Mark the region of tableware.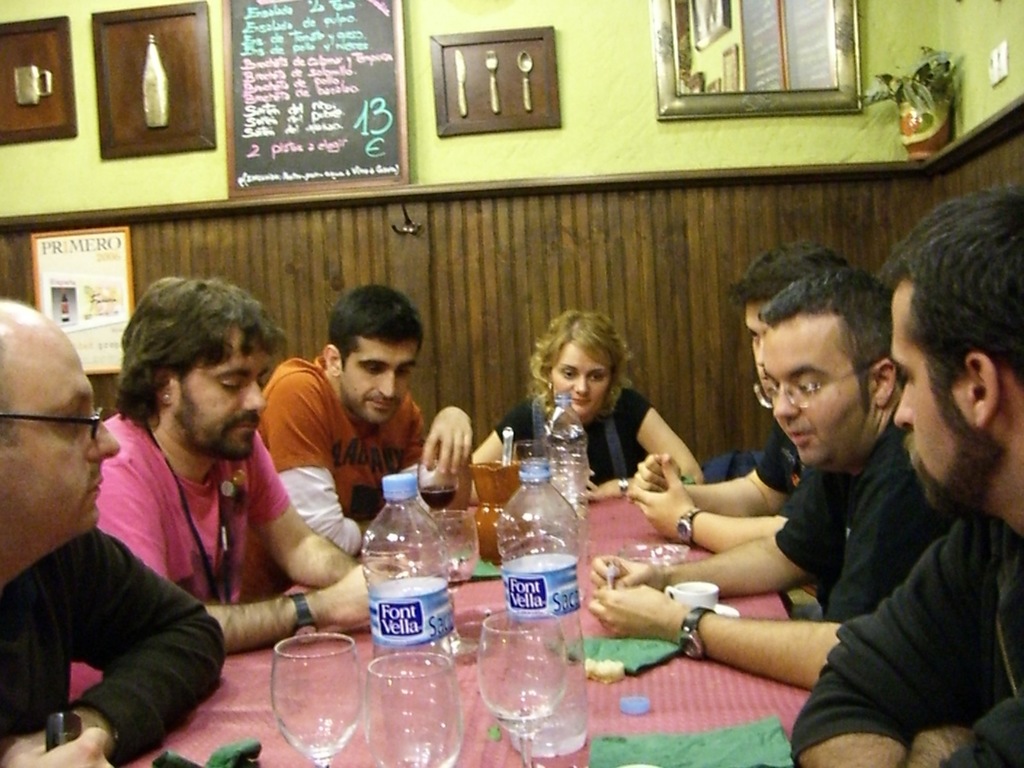
Region: (721, 600, 738, 616).
